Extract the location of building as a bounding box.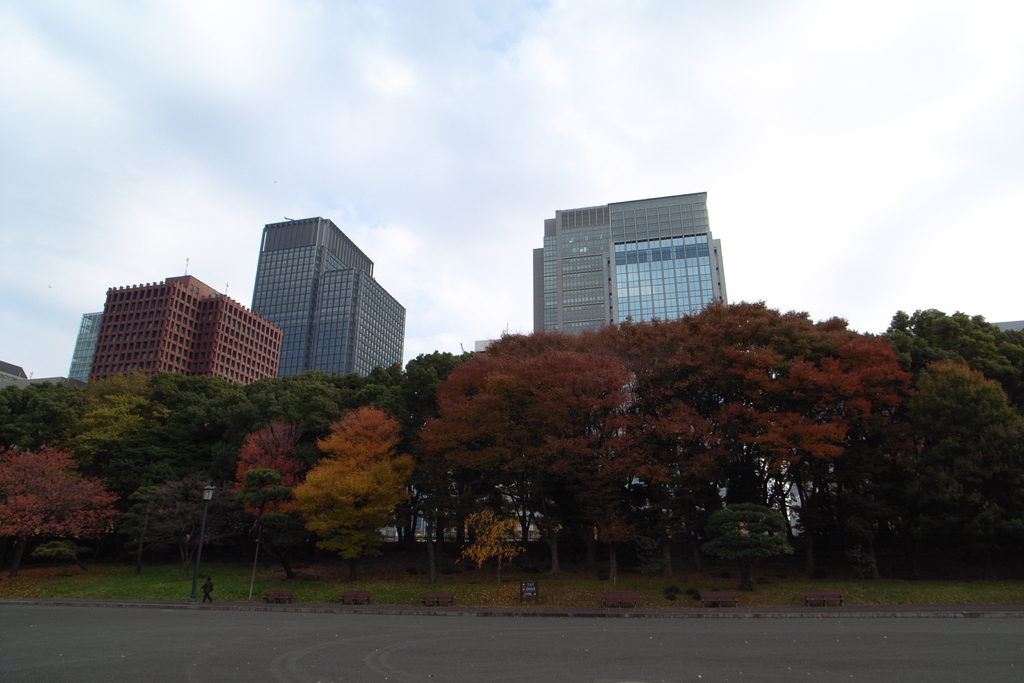
304/263/409/381.
